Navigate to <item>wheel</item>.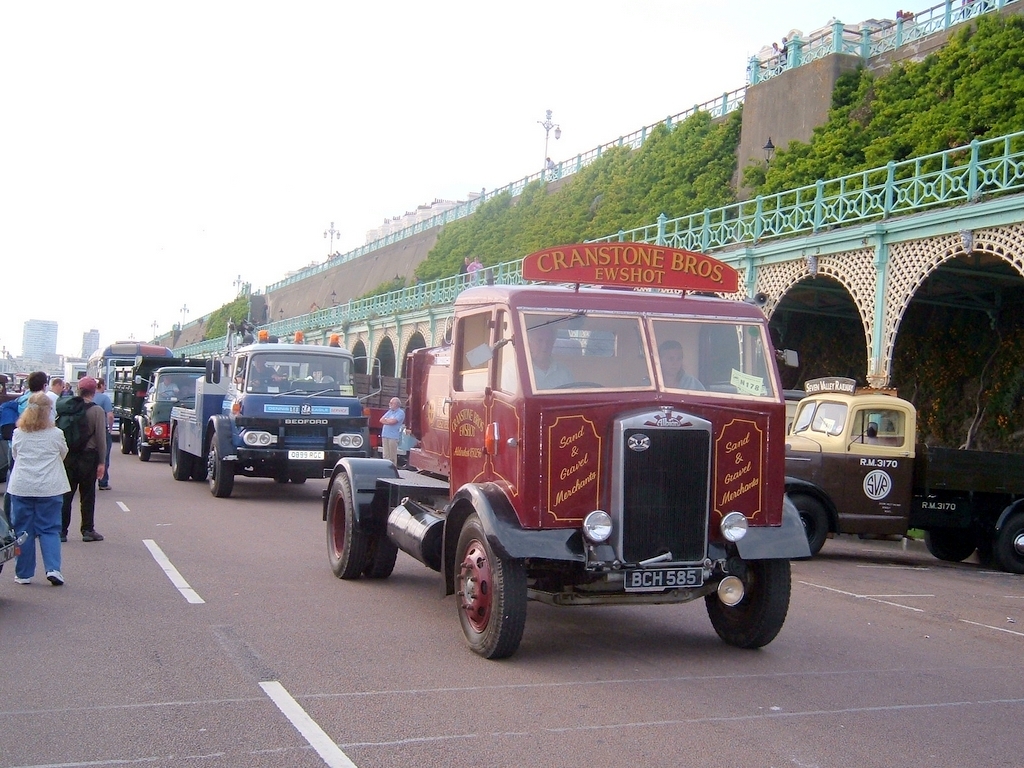
Navigation target: x1=329, y1=469, x2=363, y2=576.
